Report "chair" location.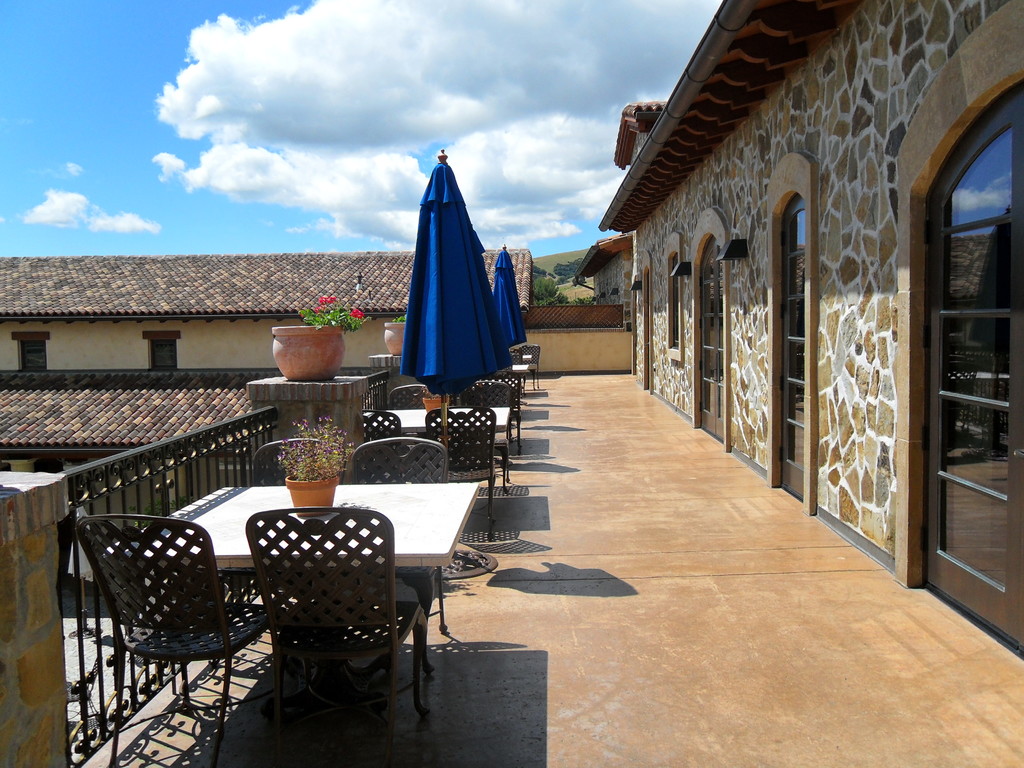
Report: (x1=509, y1=346, x2=525, y2=364).
